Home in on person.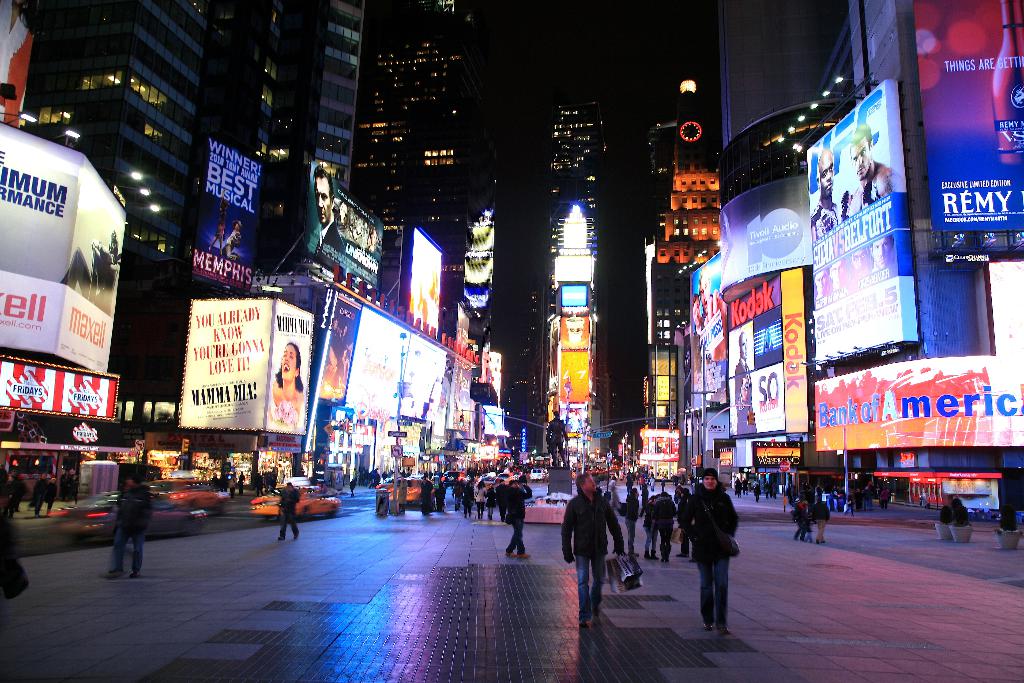
Homed in at x1=809 y1=493 x2=830 y2=544.
